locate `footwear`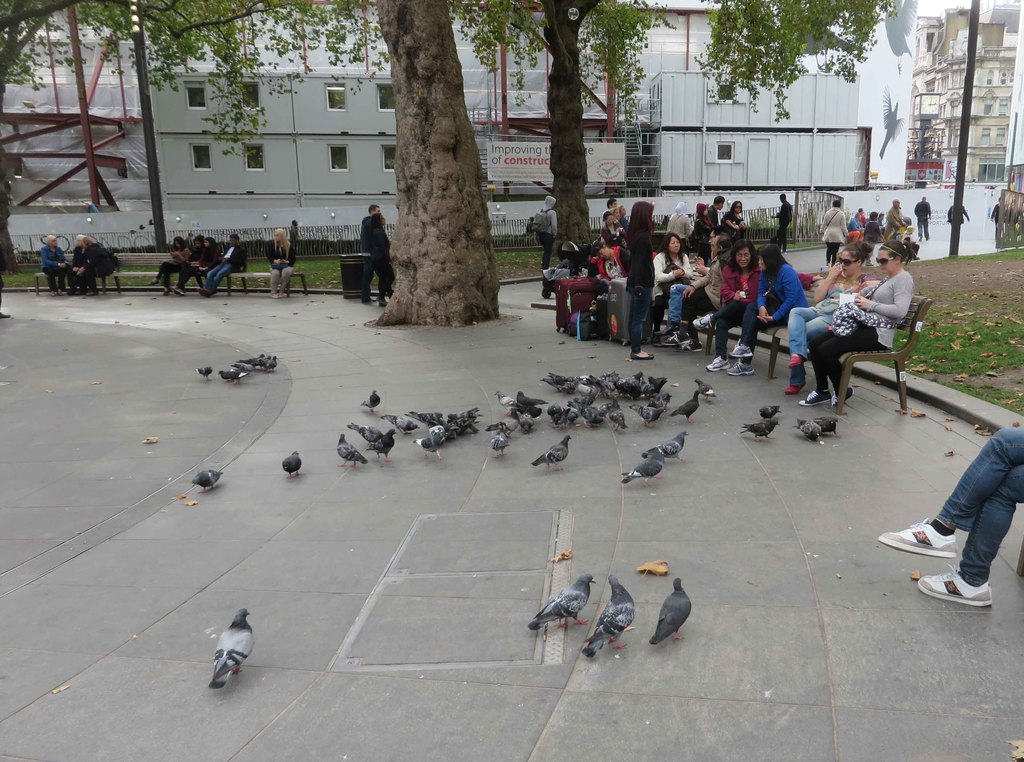
bbox=[728, 358, 758, 377]
